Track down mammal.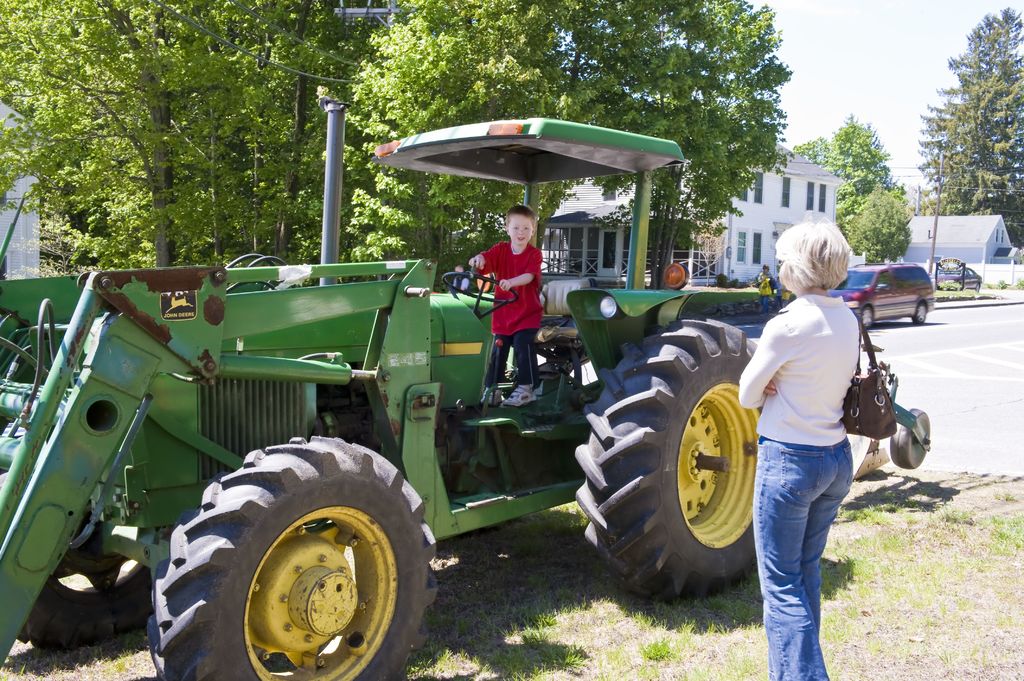
Tracked to 757/264/773/317.
